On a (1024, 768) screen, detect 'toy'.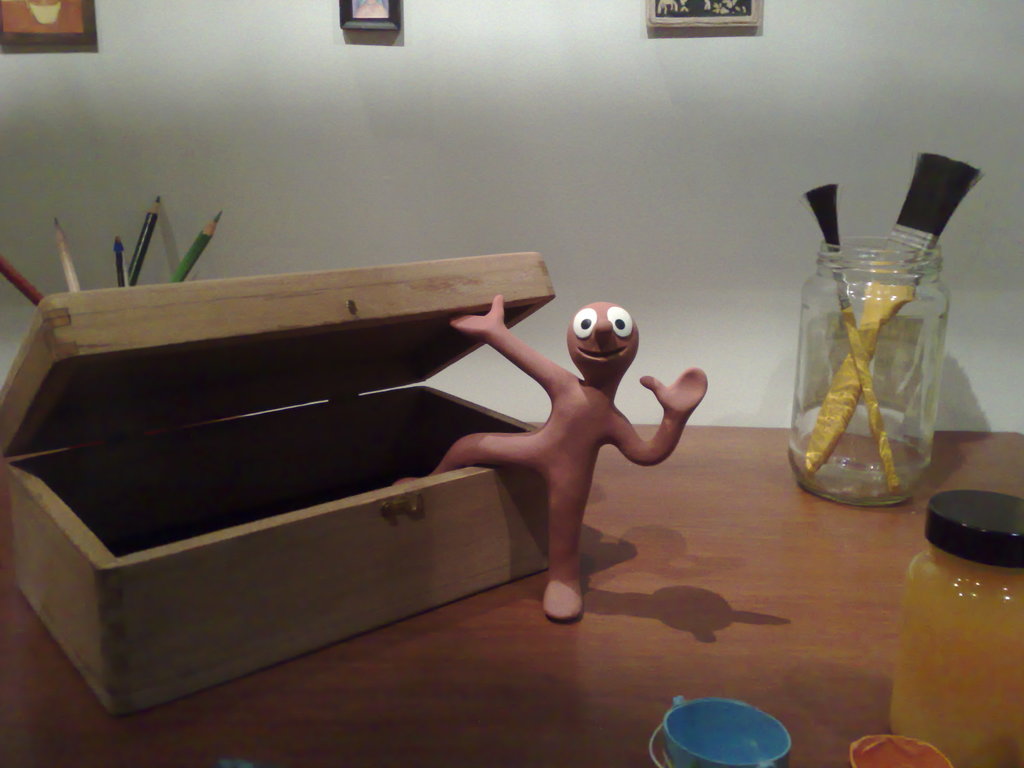
BBox(392, 287, 709, 628).
